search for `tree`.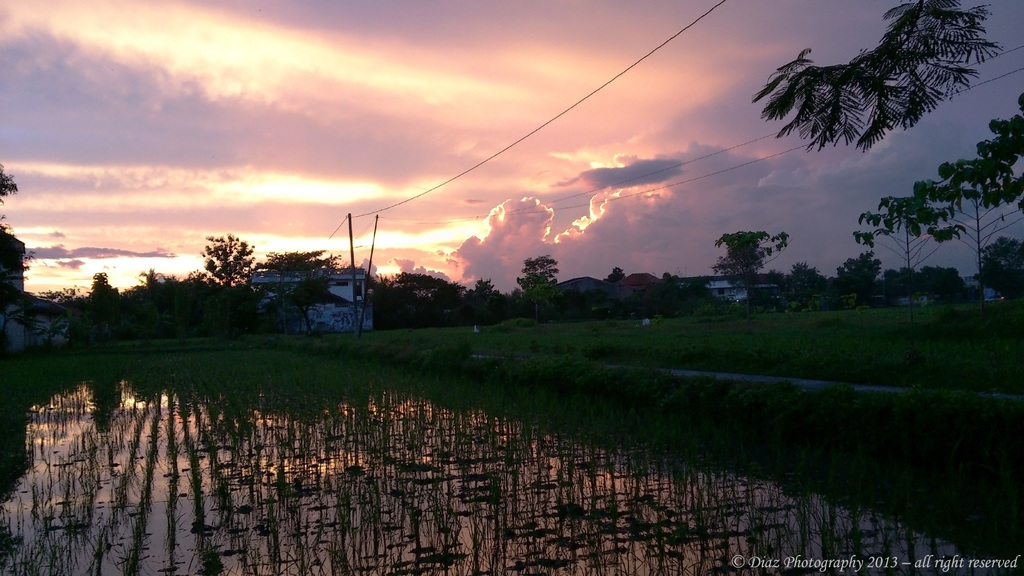
Found at box=[178, 217, 250, 290].
